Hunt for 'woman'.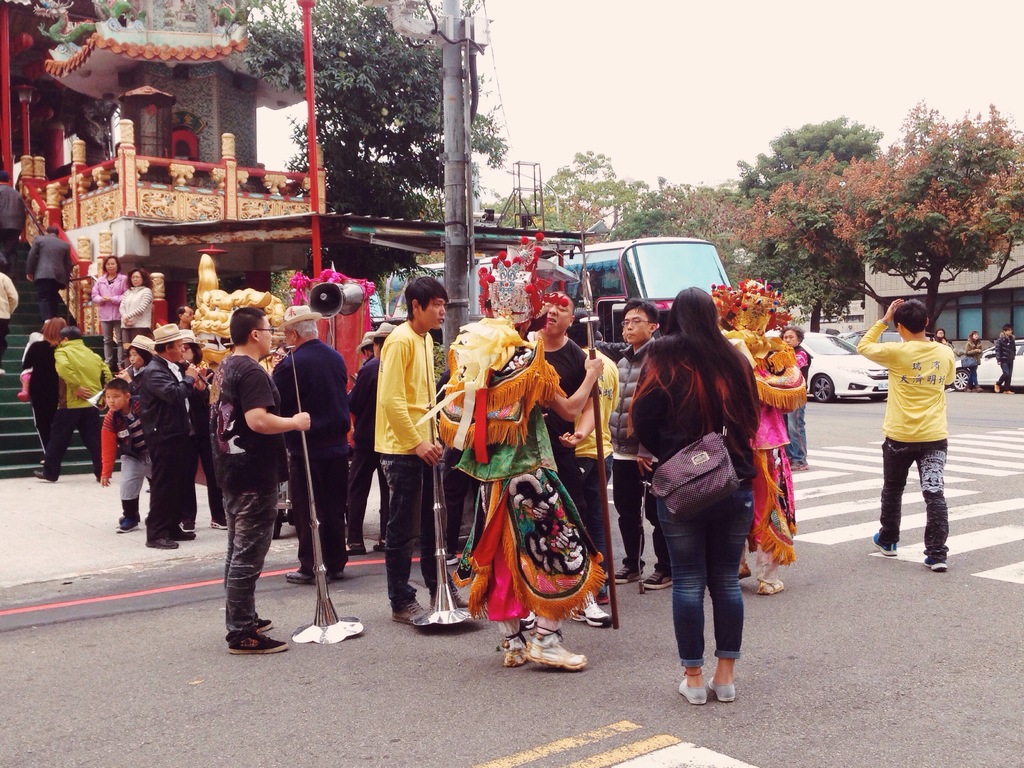
Hunted down at (x1=116, y1=270, x2=155, y2=368).
